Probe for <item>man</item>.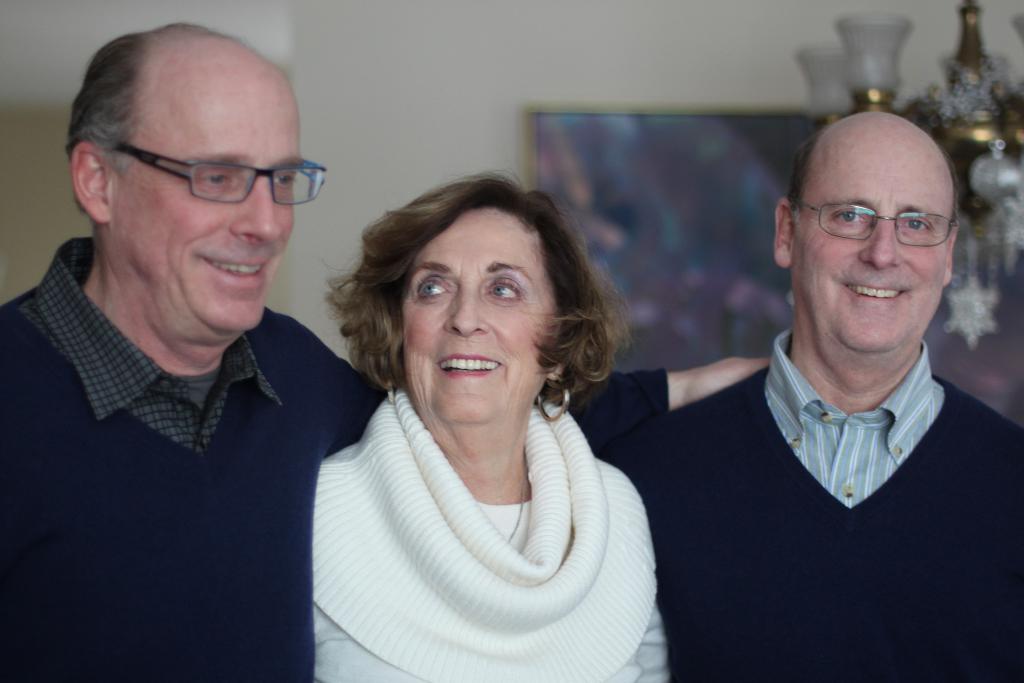
Probe result: Rect(0, 19, 771, 682).
